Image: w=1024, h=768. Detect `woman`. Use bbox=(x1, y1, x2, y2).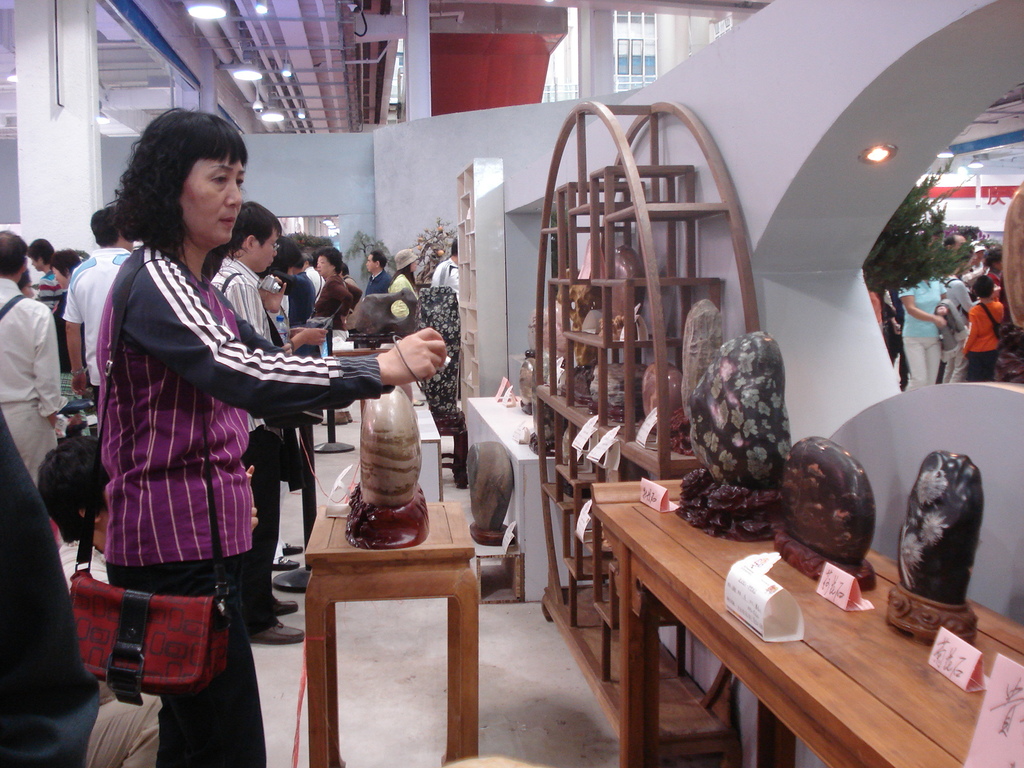
bbox=(49, 248, 82, 371).
